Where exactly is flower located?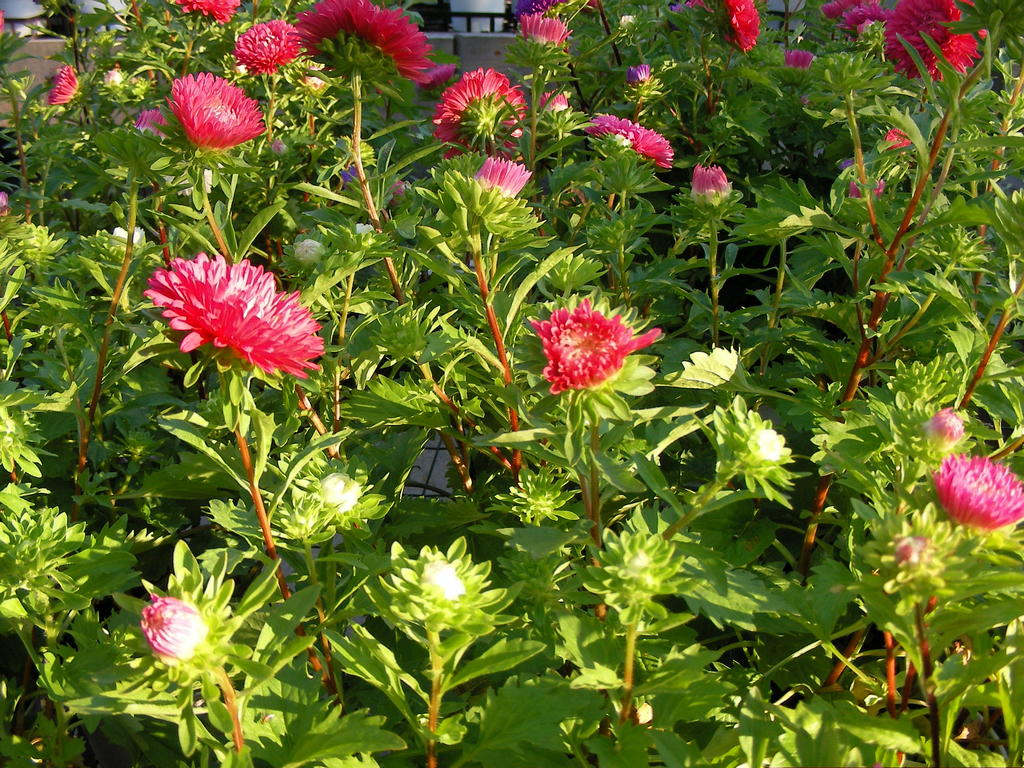
Its bounding box is <bbox>530, 295, 660, 394</bbox>.
